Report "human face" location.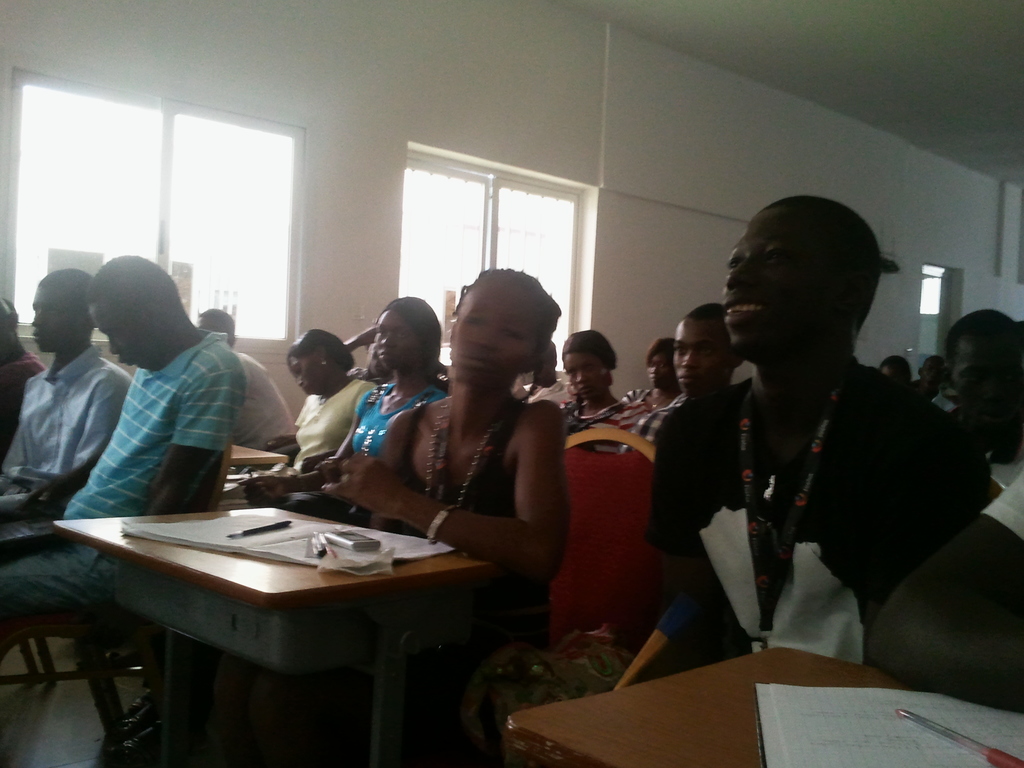
Report: bbox=(565, 356, 607, 403).
